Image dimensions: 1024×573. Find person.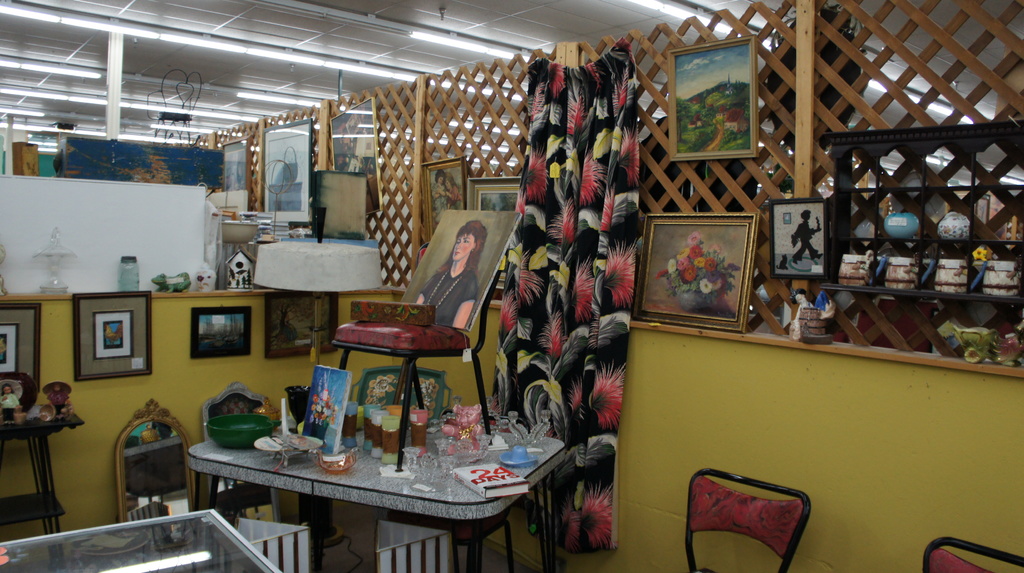
<region>404, 204, 495, 331</region>.
